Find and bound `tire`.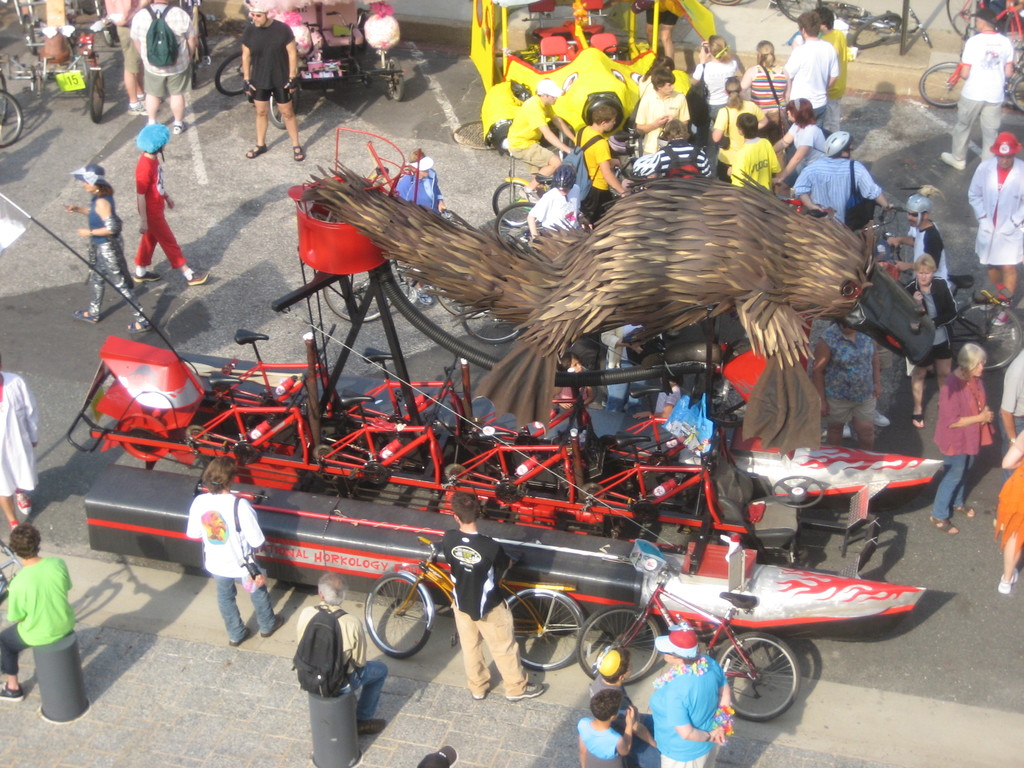
Bound: locate(856, 12, 904, 44).
